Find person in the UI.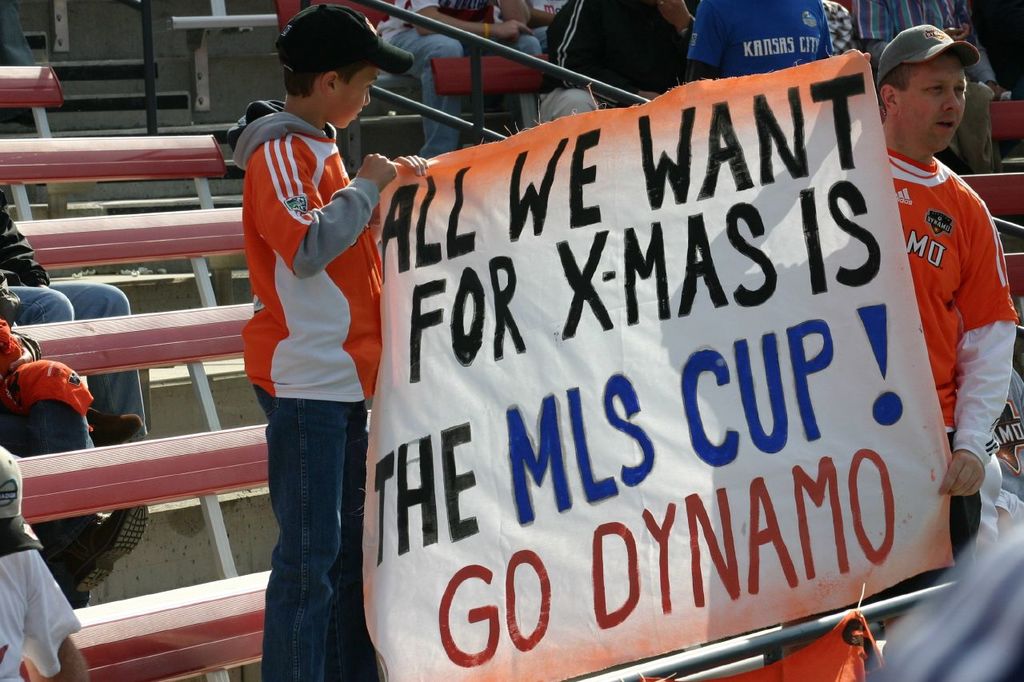
UI element at (left=0, top=183, right=173, bottom=456).
